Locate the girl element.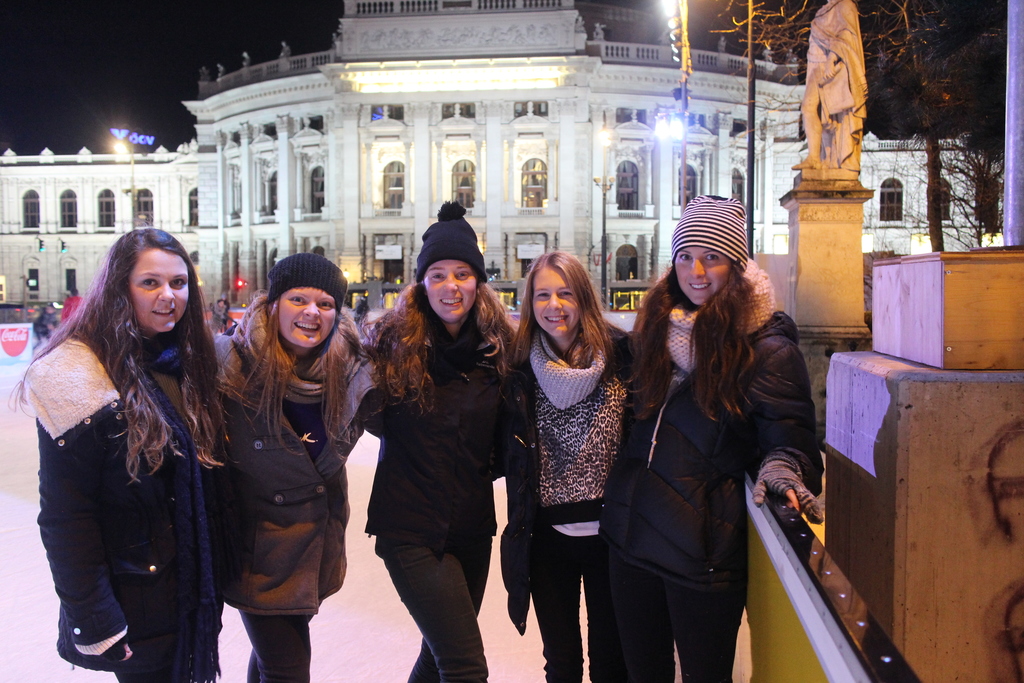
Element bbox: <bbox>502, 243, 636, 682</bbox>.
